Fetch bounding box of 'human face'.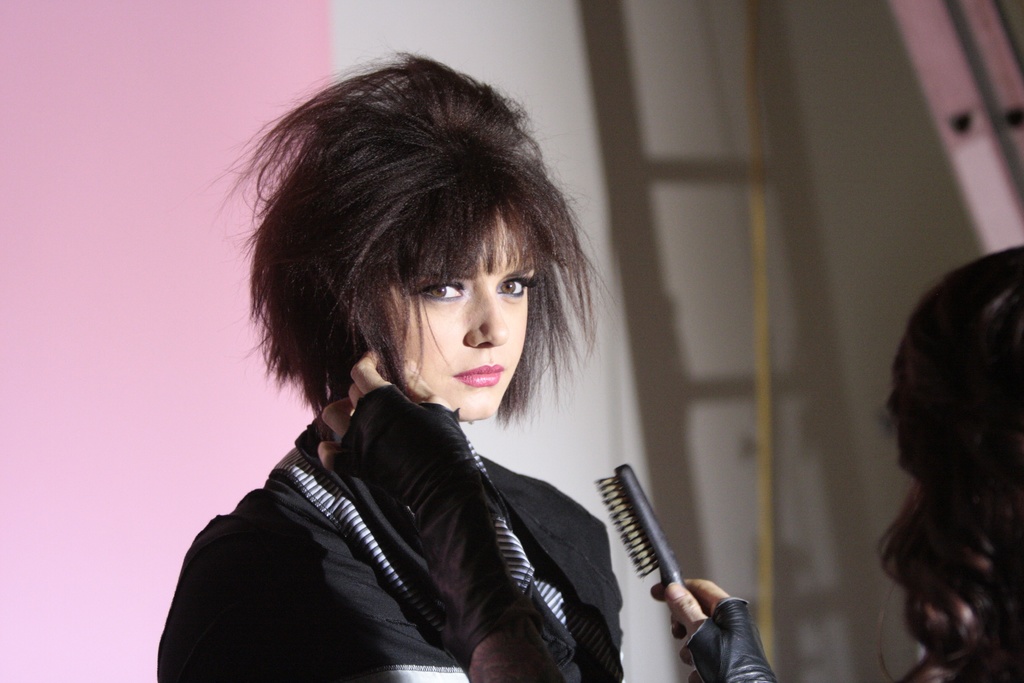
Bbox: left=399, top=227, right=535, bottom=420.
